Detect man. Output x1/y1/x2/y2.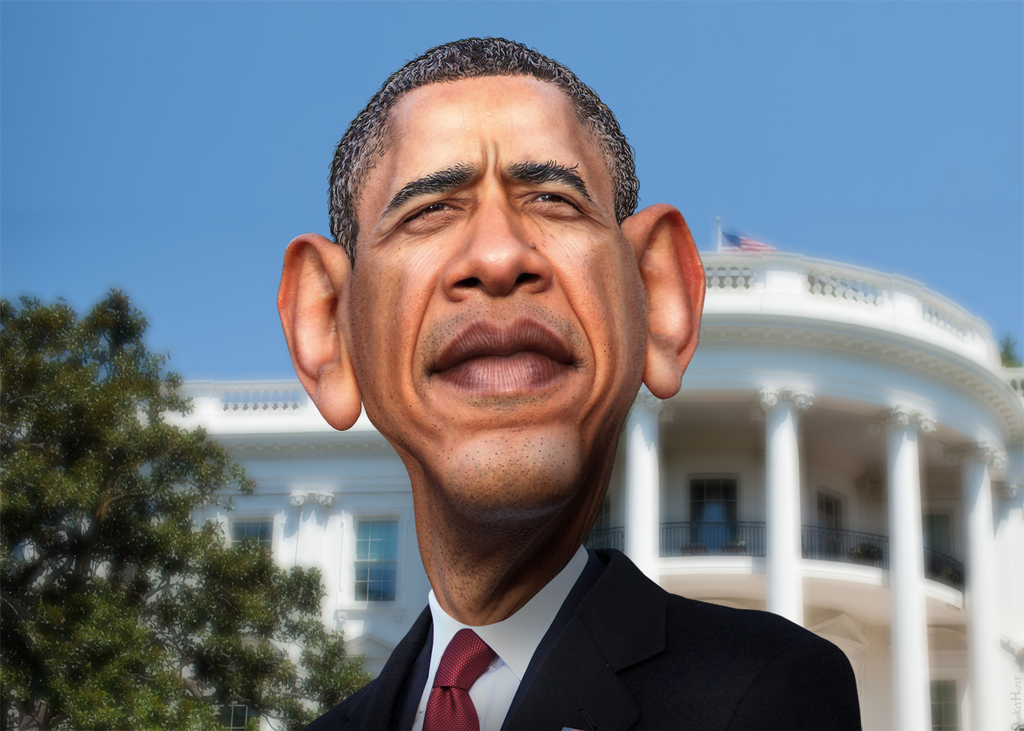
273/34/882/723.
